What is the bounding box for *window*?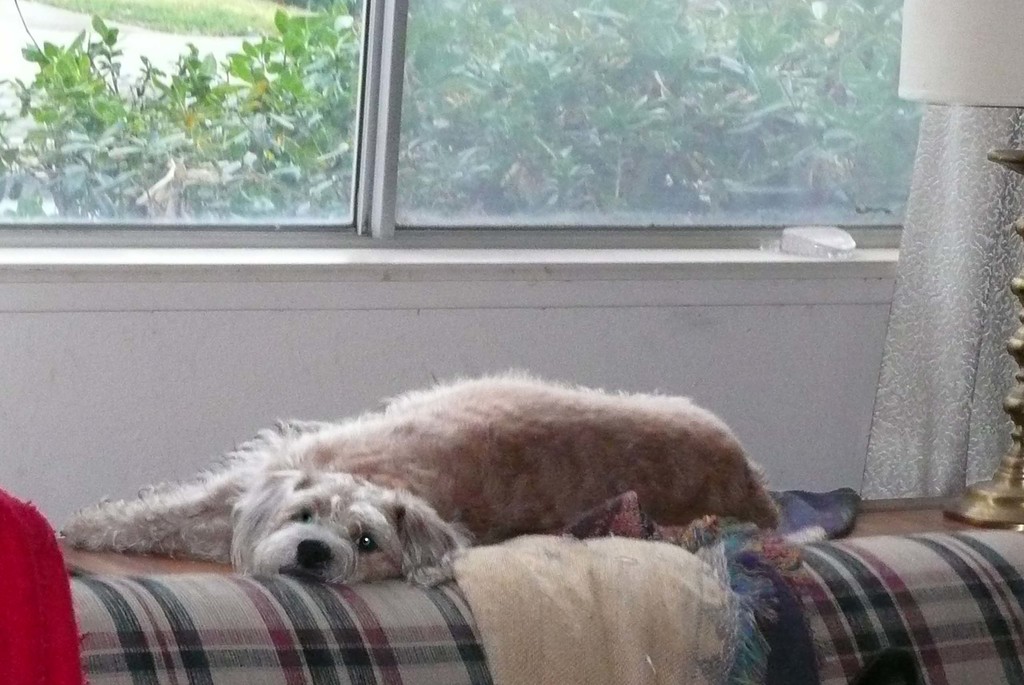
detection(0, 0, 925, 253).
